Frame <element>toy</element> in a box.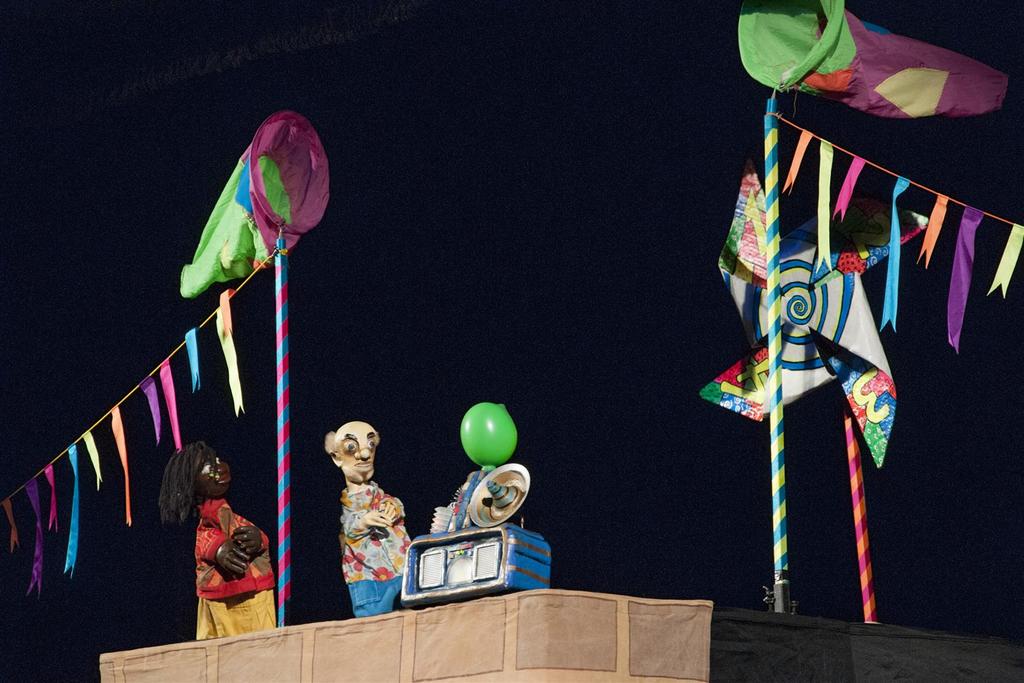
150, 439, 282, 648.
